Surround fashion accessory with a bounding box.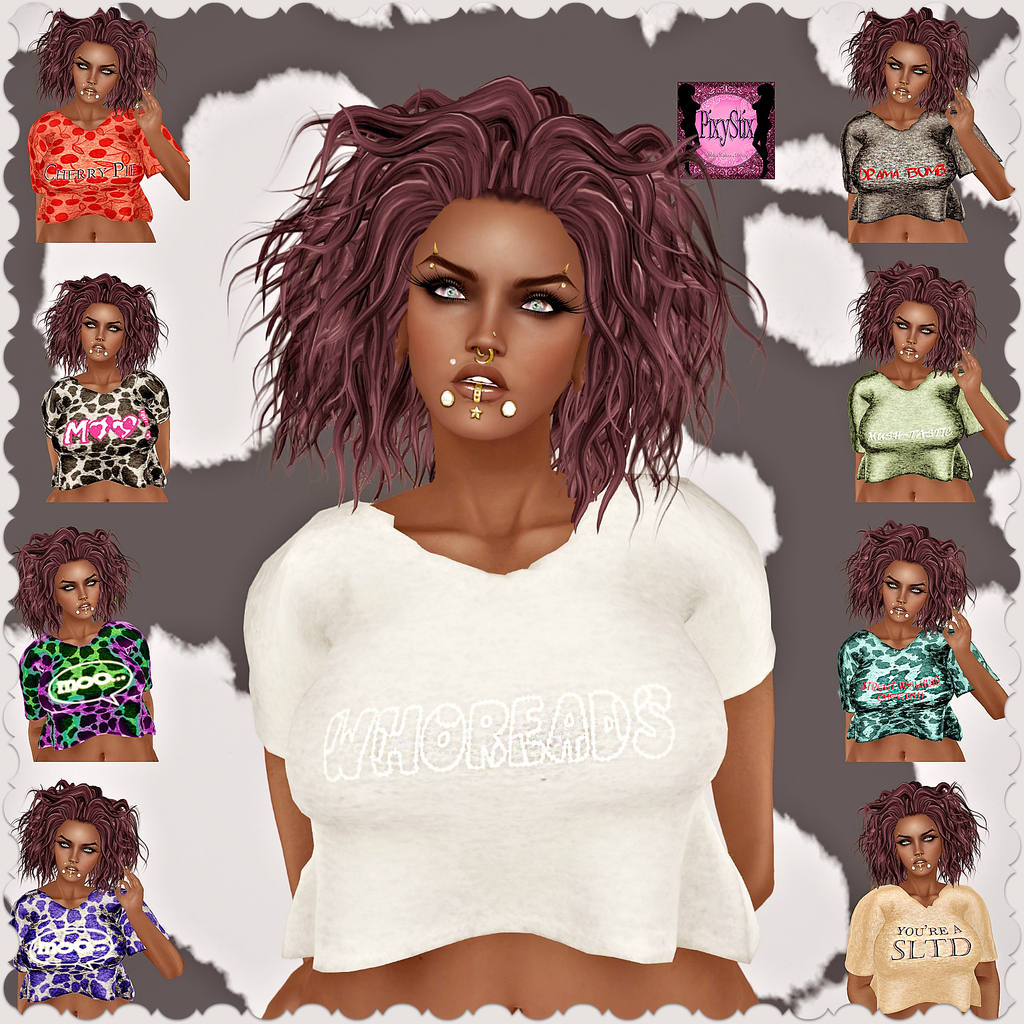
x1=64, y1=861, x2=66, y2=864.
